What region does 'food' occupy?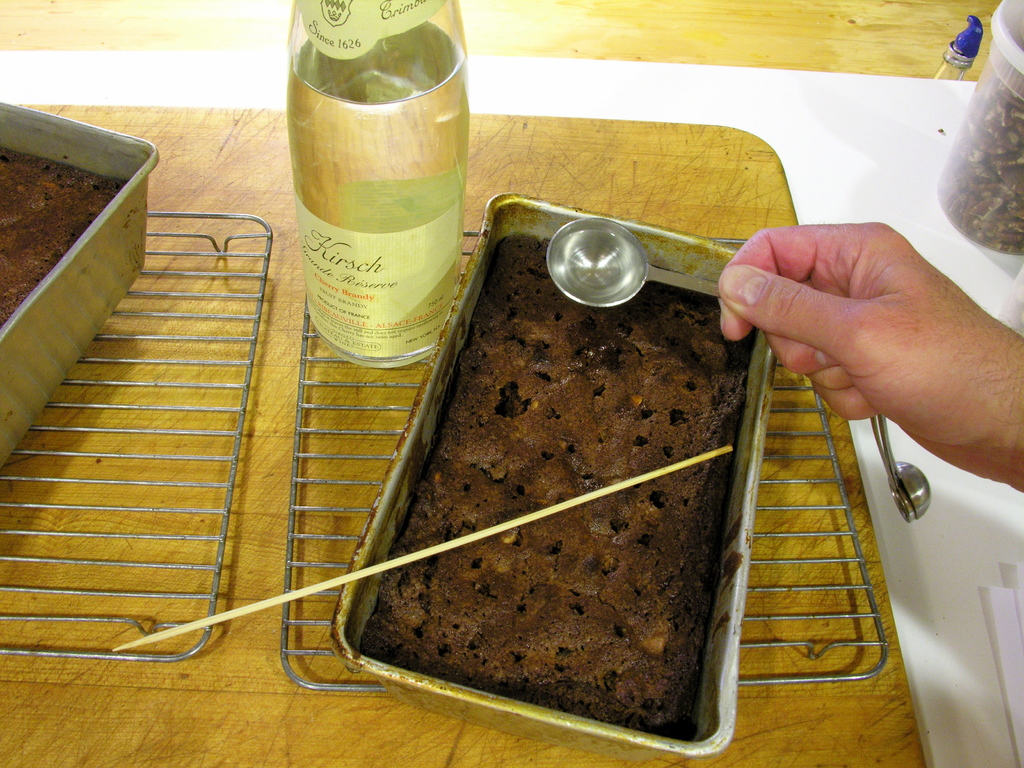
region(349, 262, 770, 709).
